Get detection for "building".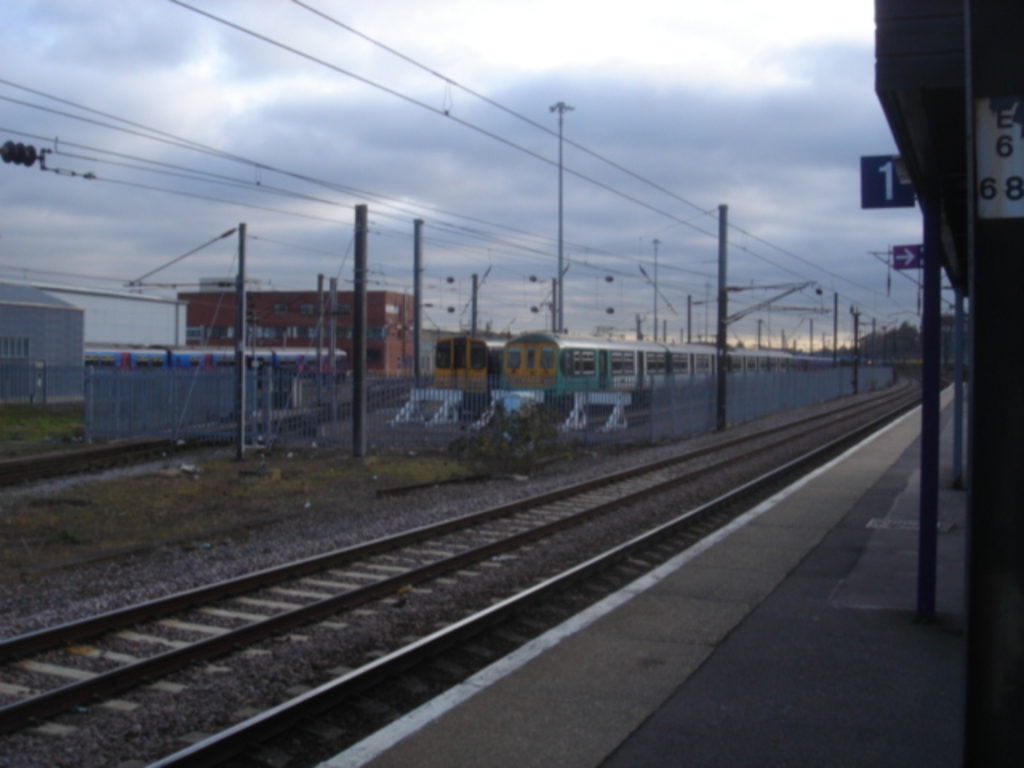
Detection: <region>181, 283, 427, 387</region>.
